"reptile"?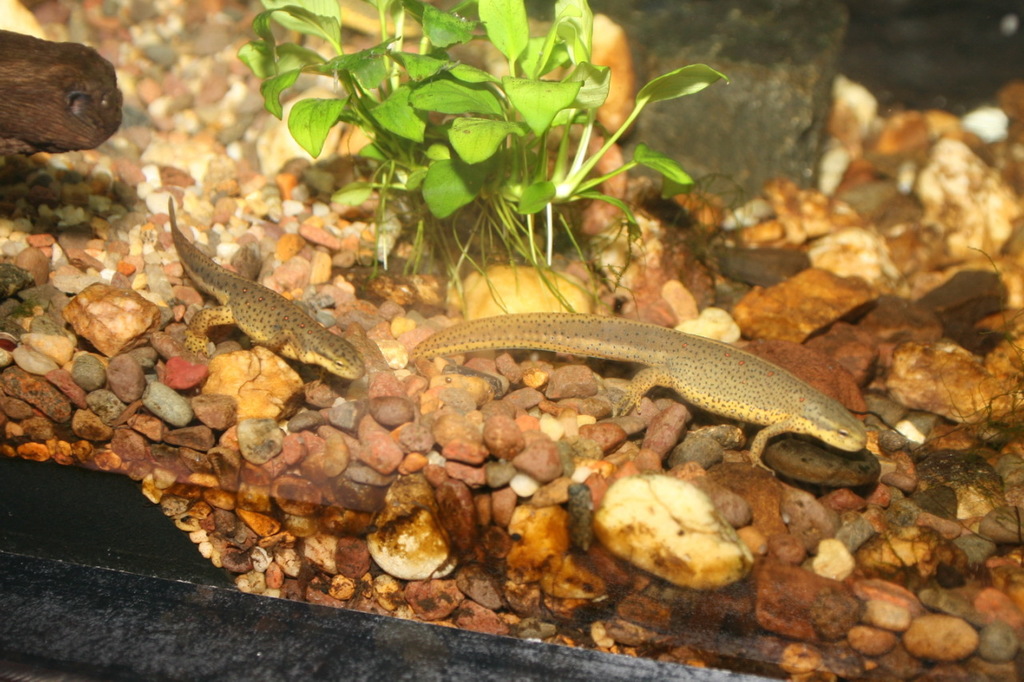
left=403, top=313, right=872, bottom=481
